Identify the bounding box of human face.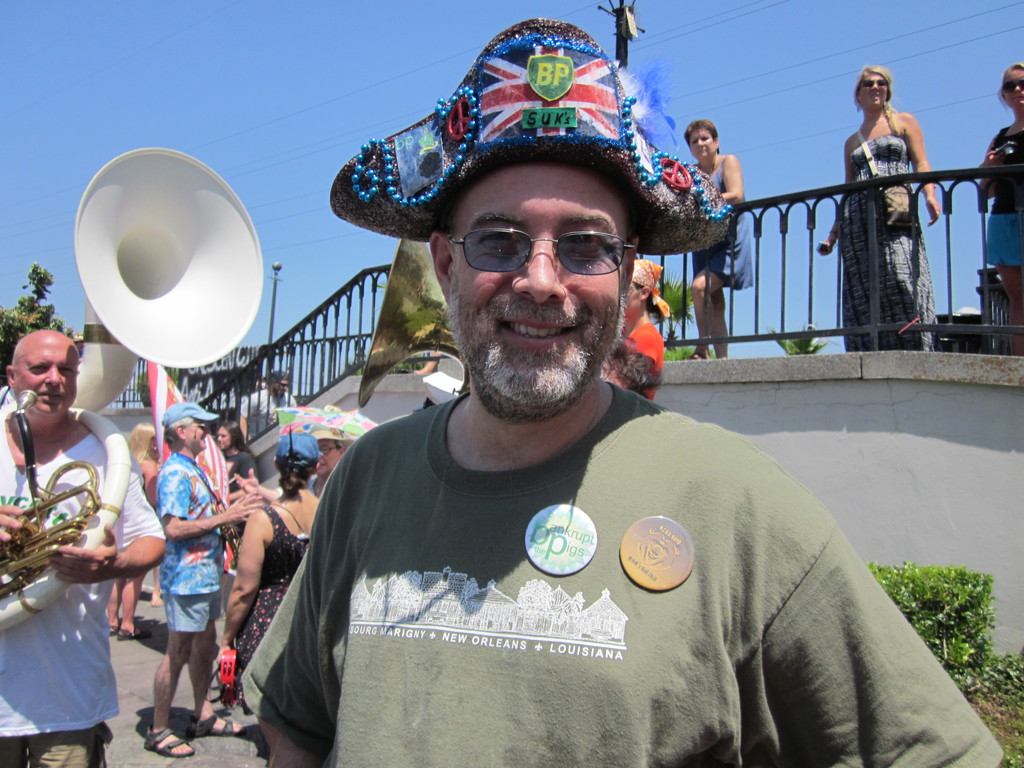
[left=691, top=127, right=715, bottom=164].
